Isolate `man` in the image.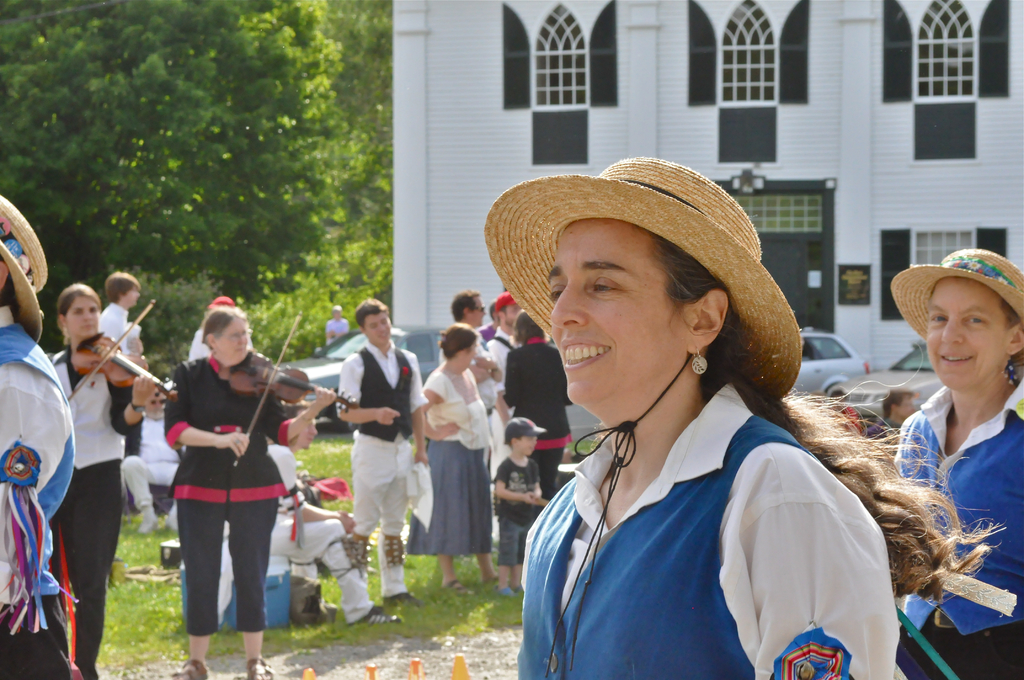
Isolated region: [left=485, top=289, right=530, bottom=472].
